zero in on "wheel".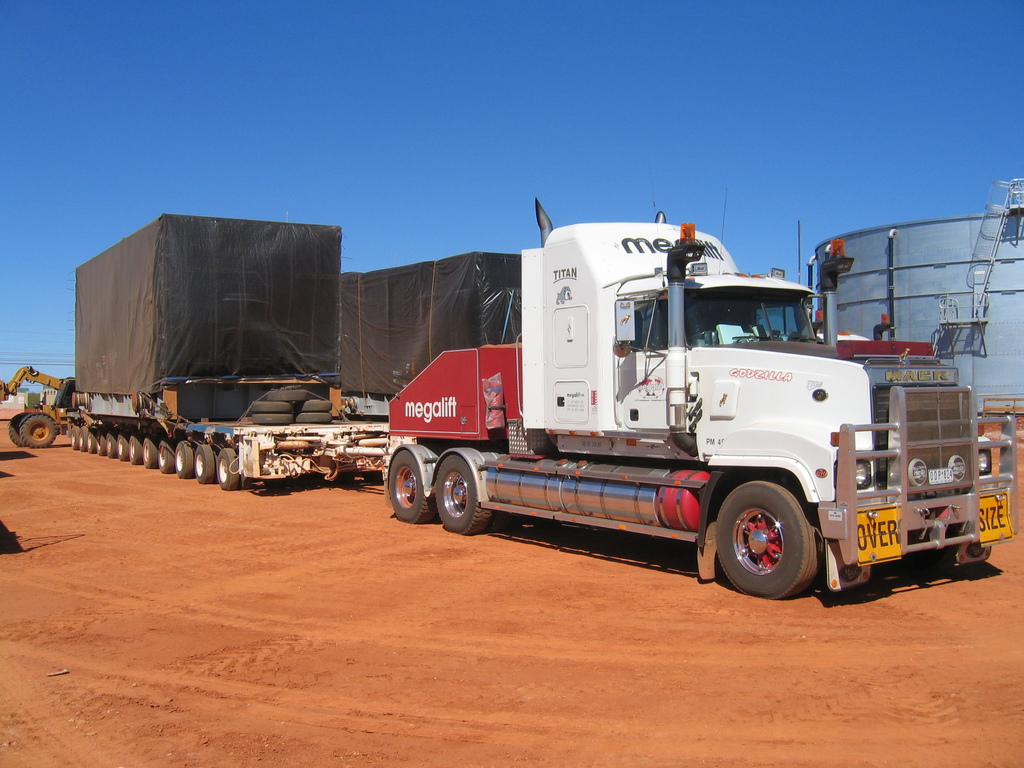
Zeroed in: bbox=[78, 427, 86, 454].
